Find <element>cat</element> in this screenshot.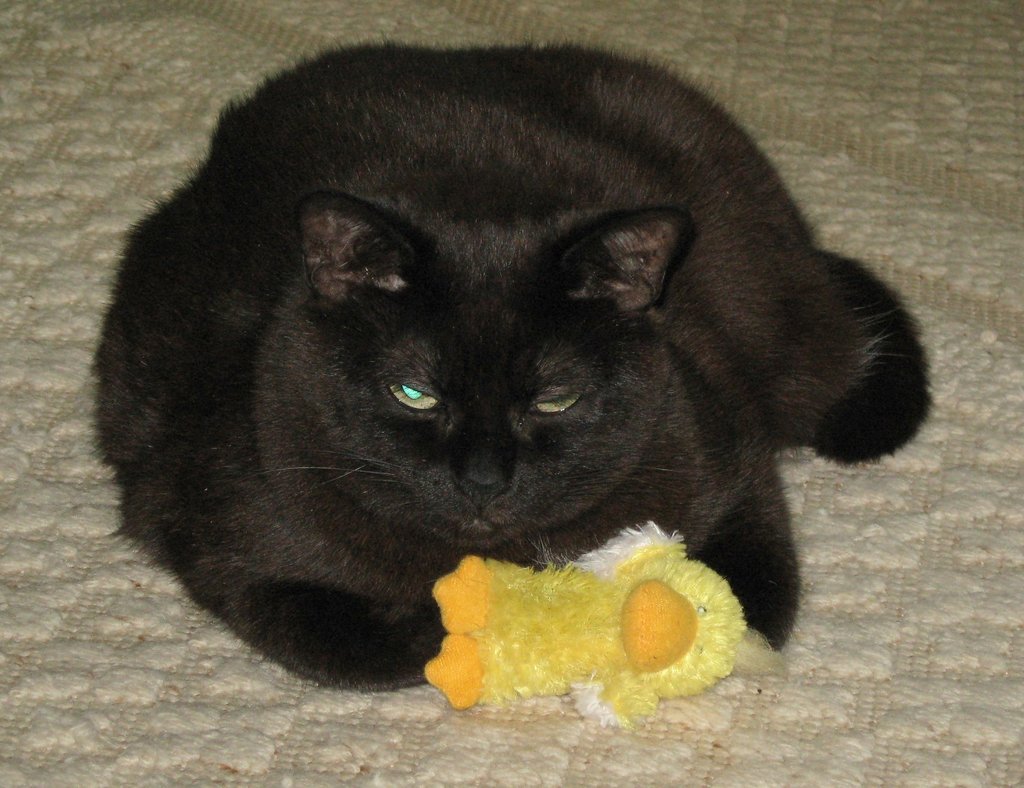
The bounding box for <element>cat</element> is detection(97, 31, 928, 689).
